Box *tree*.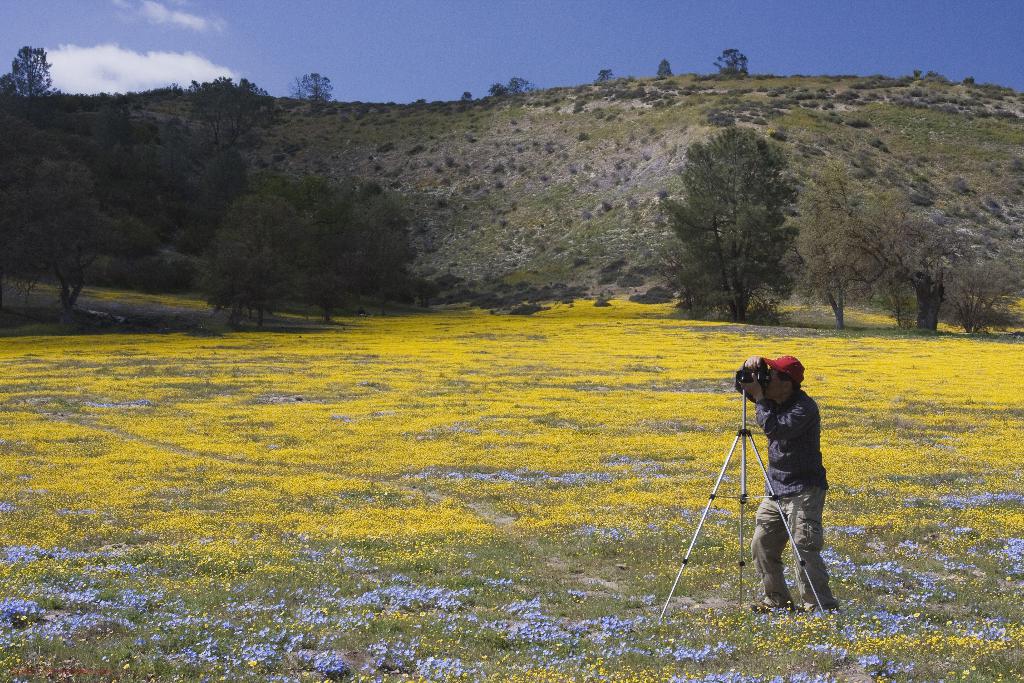
pyautogui.locateOnScreen(298, 68, 337, 111).
